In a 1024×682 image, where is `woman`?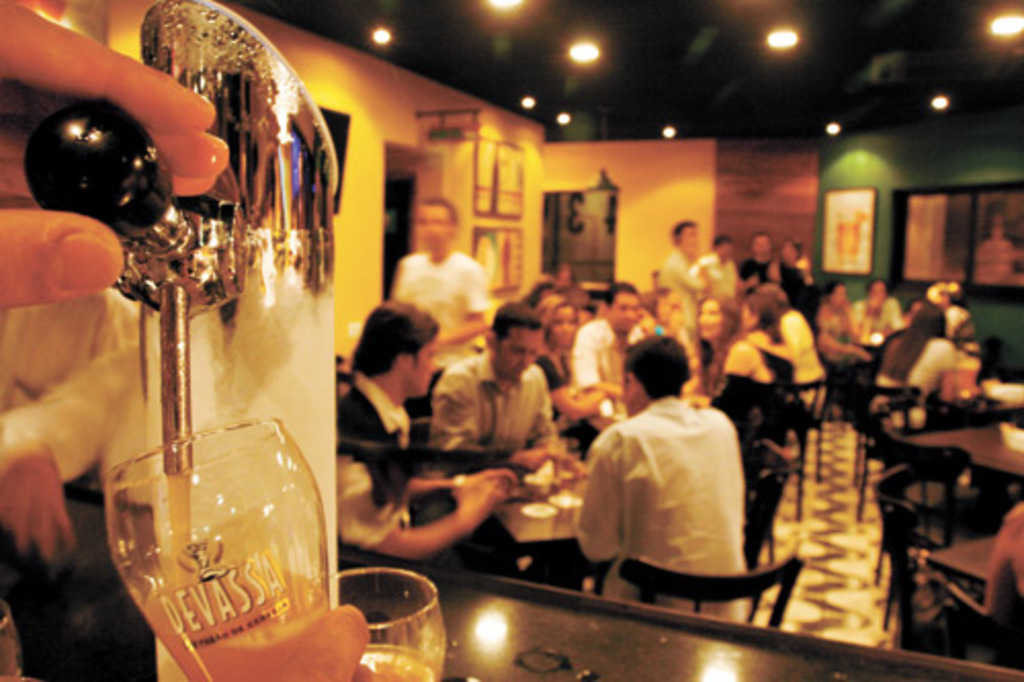
[x1=737, y1=289, x2=801, y2=455].
